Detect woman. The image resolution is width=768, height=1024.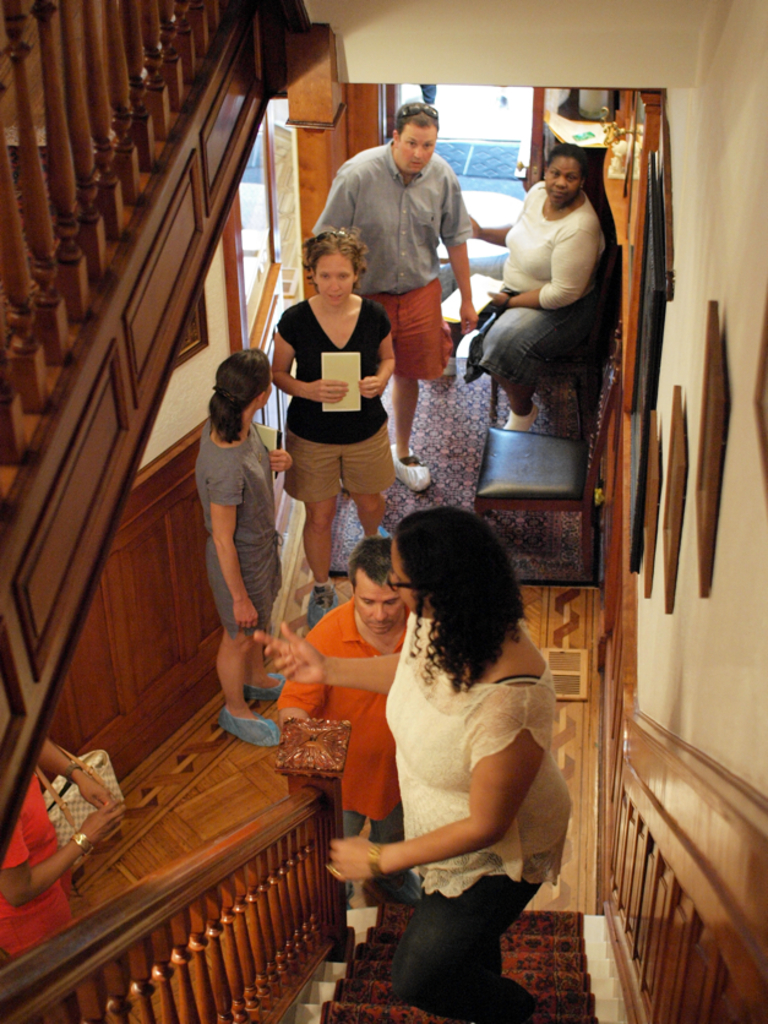
locate(468, 142, 603, 436).
